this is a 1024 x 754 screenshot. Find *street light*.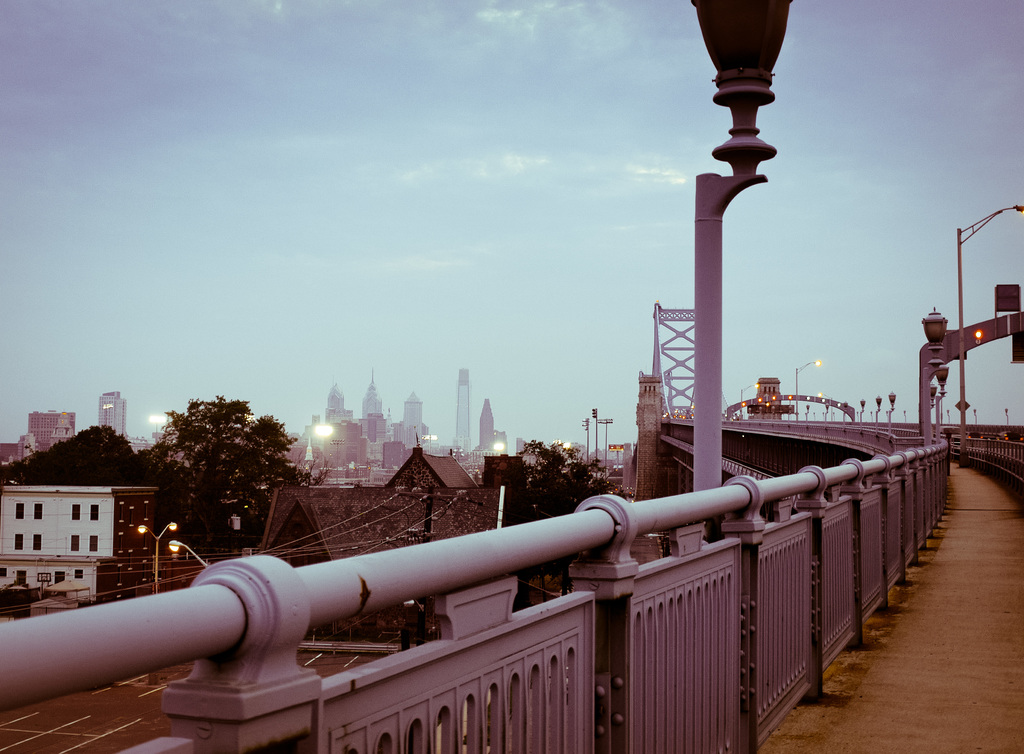
Bounding box: pyautogui.locateOnScreen(805, 401, 812, 423).
